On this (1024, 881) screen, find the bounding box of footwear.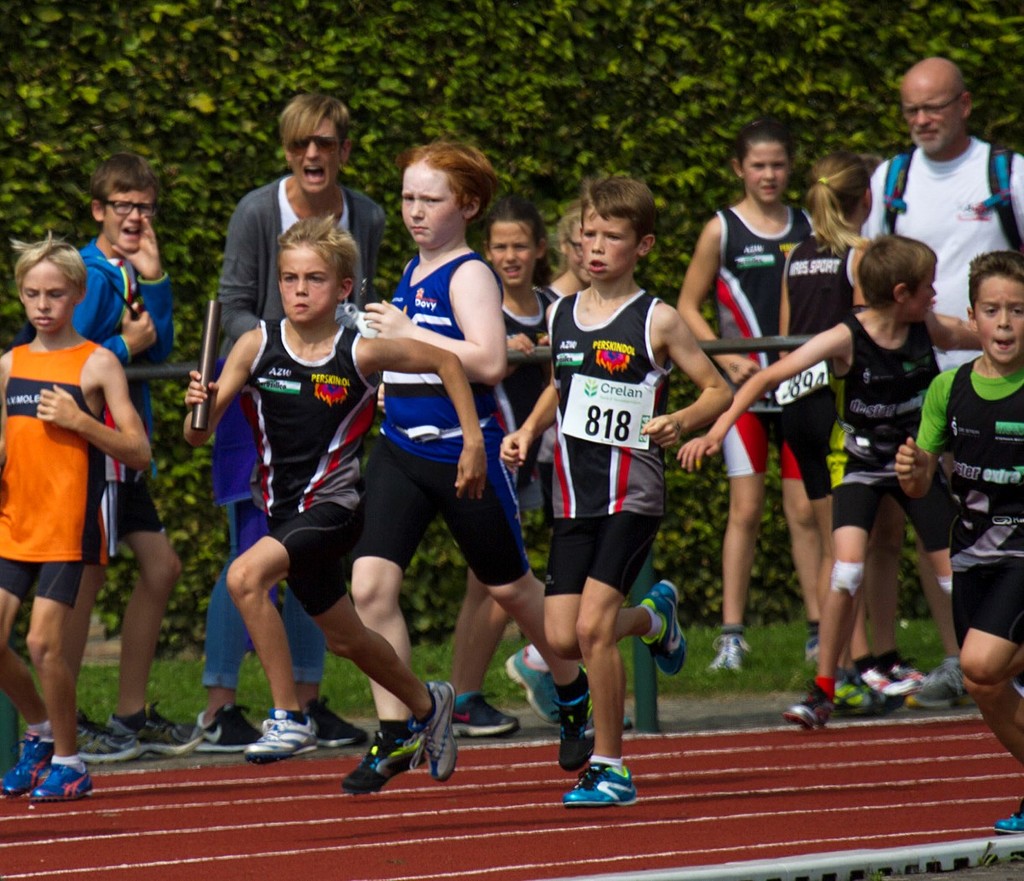
Bounding box: bbox=(988, 795, 1023, 842).
